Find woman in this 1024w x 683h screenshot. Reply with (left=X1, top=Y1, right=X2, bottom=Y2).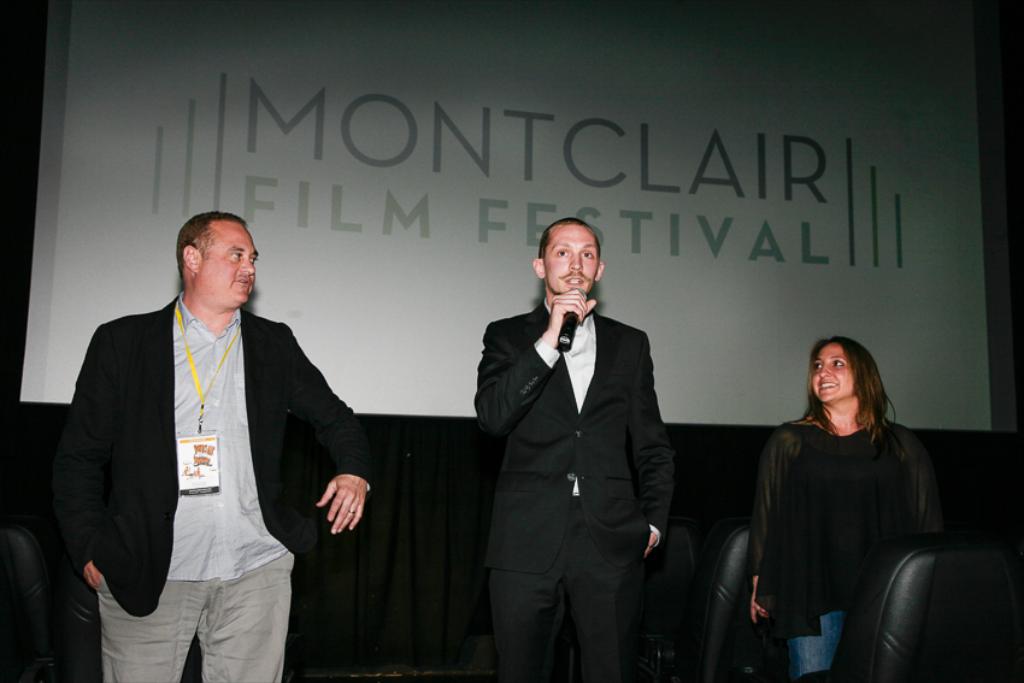
(left=745, top=323, right=955, bottom=676).
